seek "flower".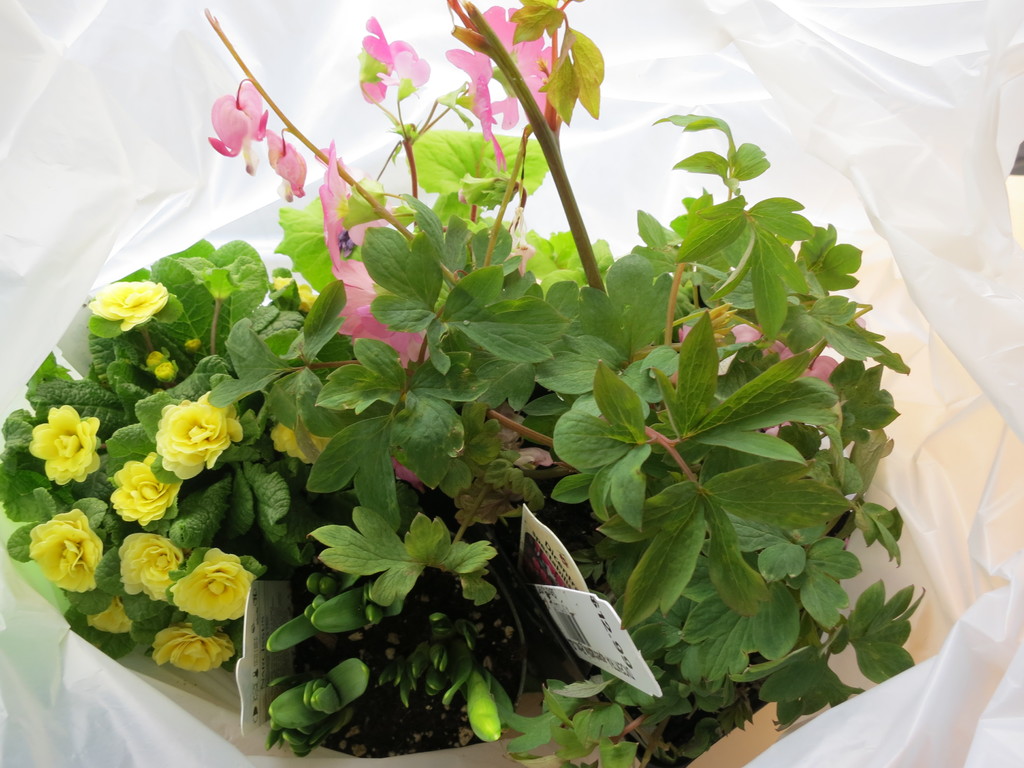
detection(24, 503, 103, 598).
